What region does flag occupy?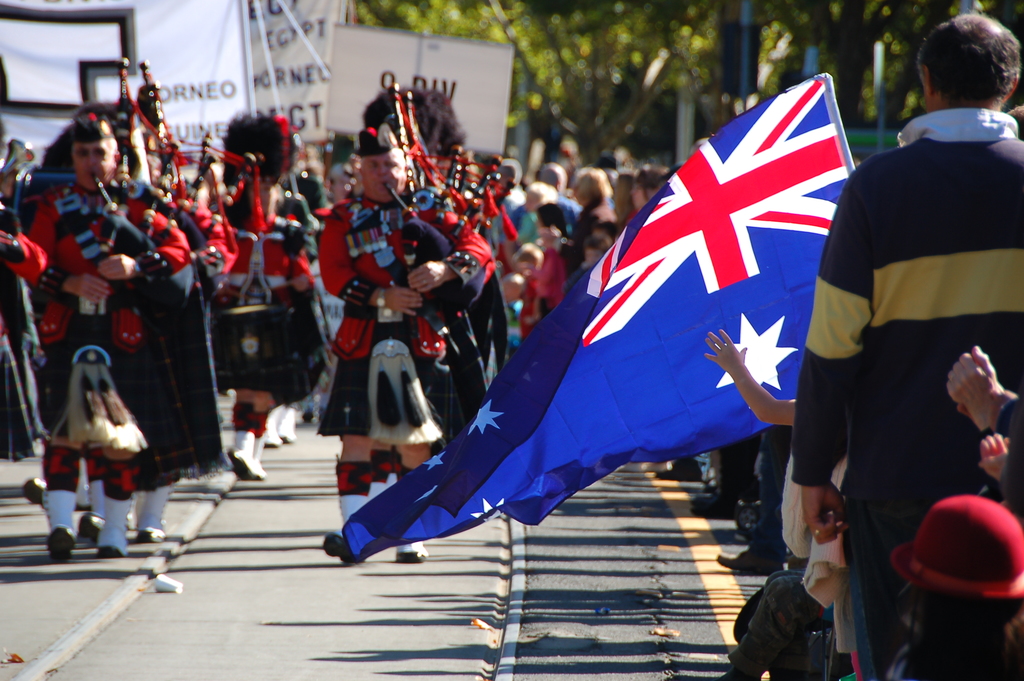
l=403, t=62, r=808, b=573.
